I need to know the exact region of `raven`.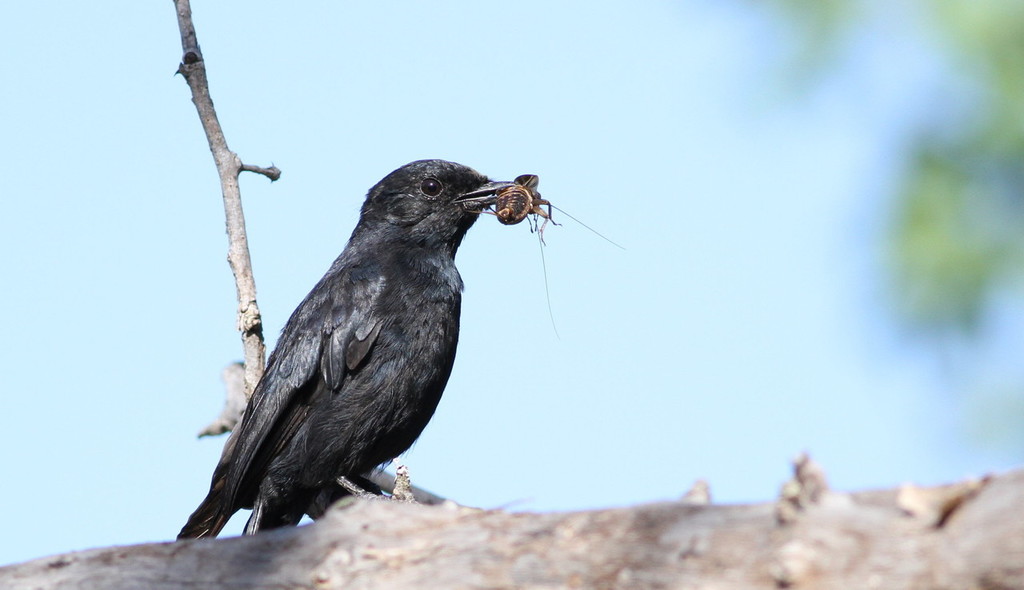
Region: bbox(188, 156, 550, 552).
